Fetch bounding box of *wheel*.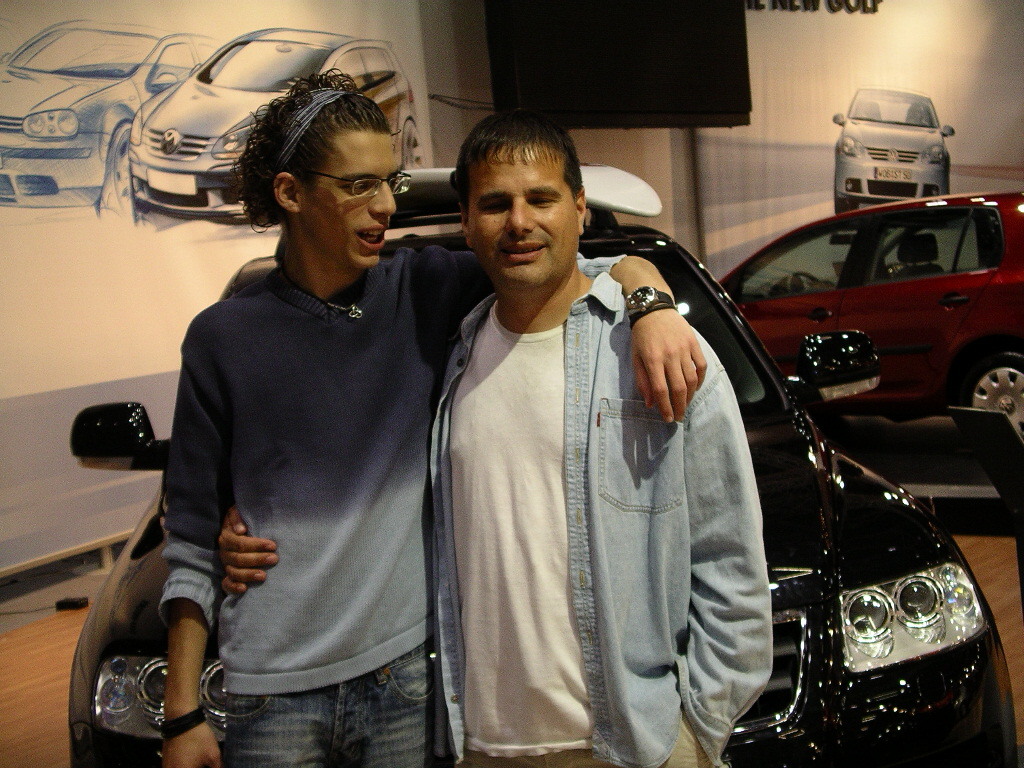
Bbox: (101,123,133,219).
